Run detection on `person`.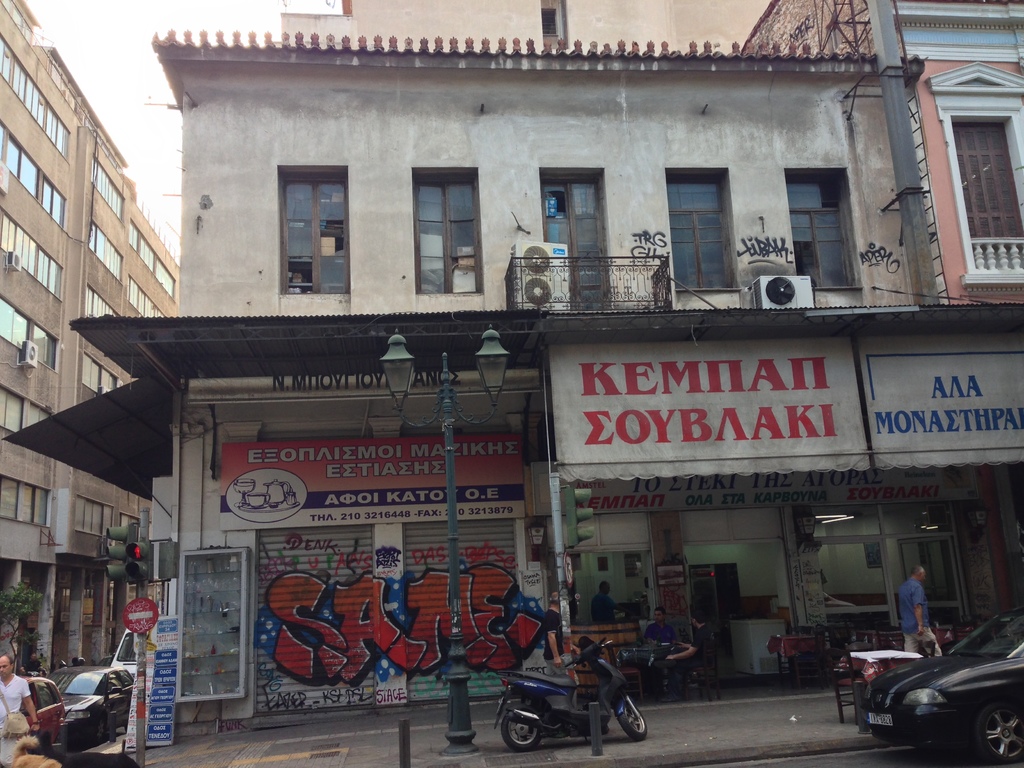
Result: rect(647, 609, 676, 704).
